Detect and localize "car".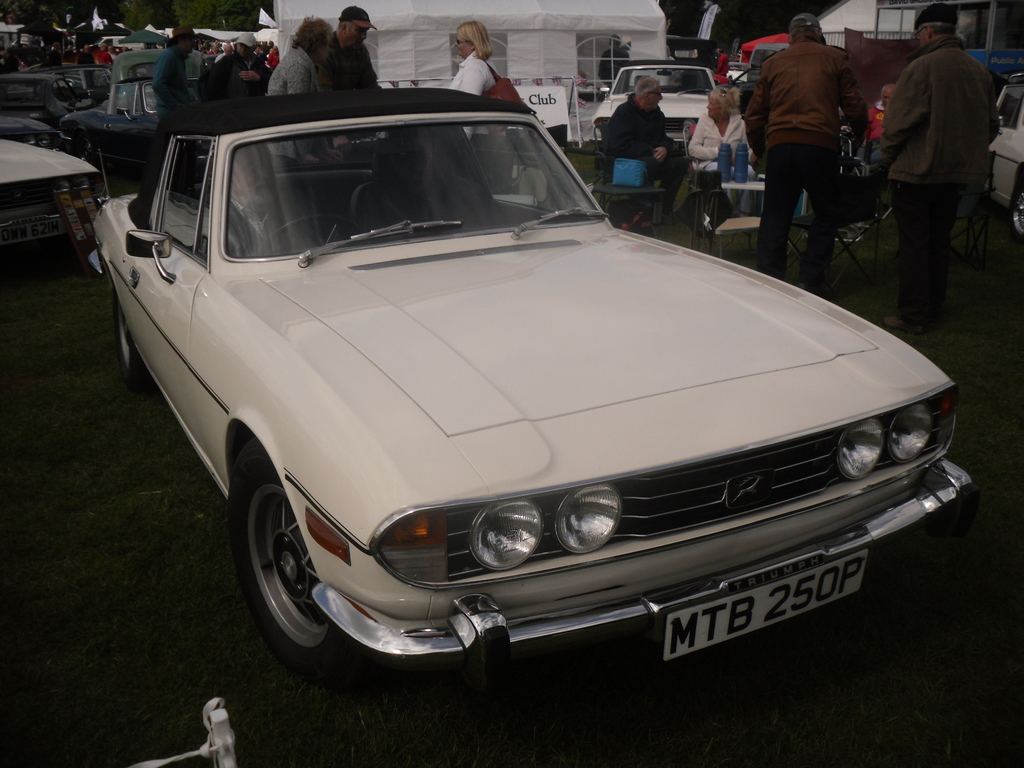
Localized at Rect(0, 136, 111, 273).
